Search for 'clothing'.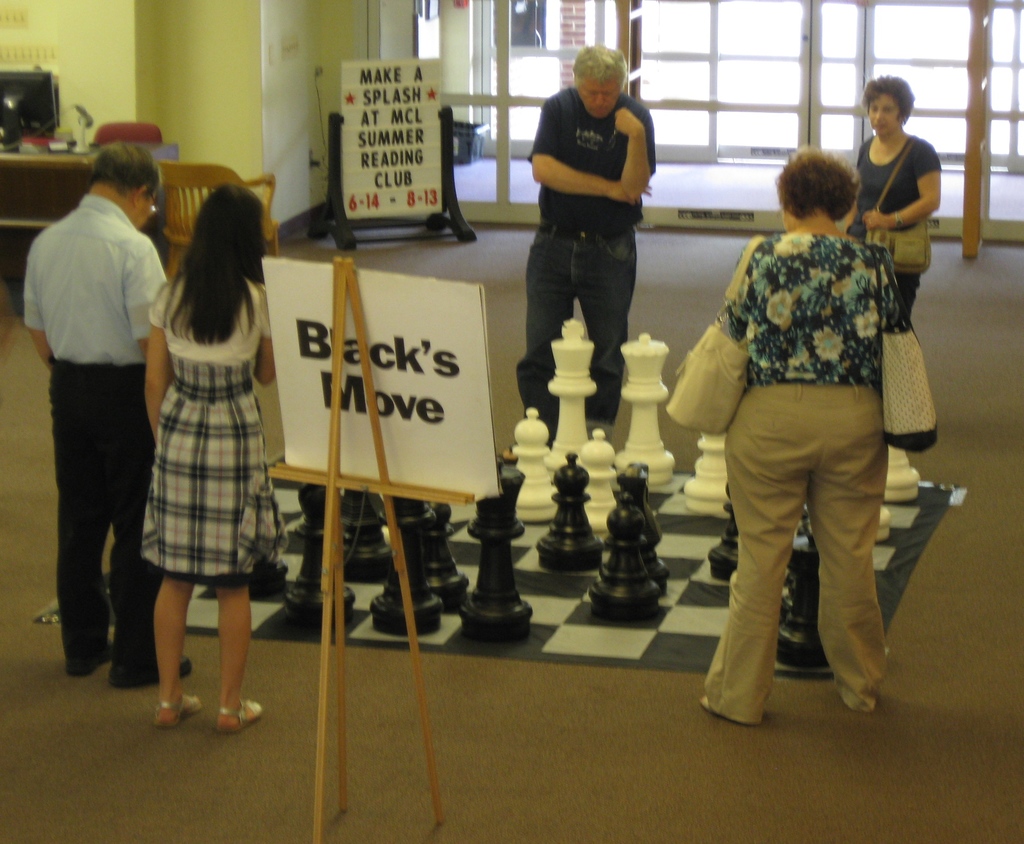
Found at box=[142, 275, 288, 585].
